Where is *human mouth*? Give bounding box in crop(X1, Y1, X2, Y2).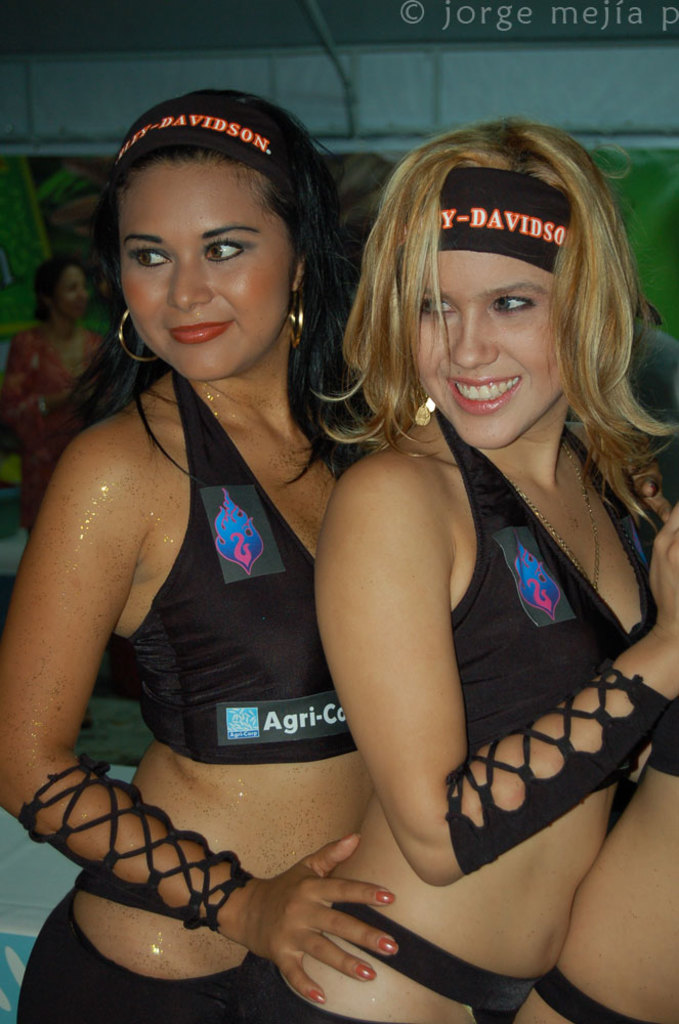
crop(171, 317, 234, 339).
